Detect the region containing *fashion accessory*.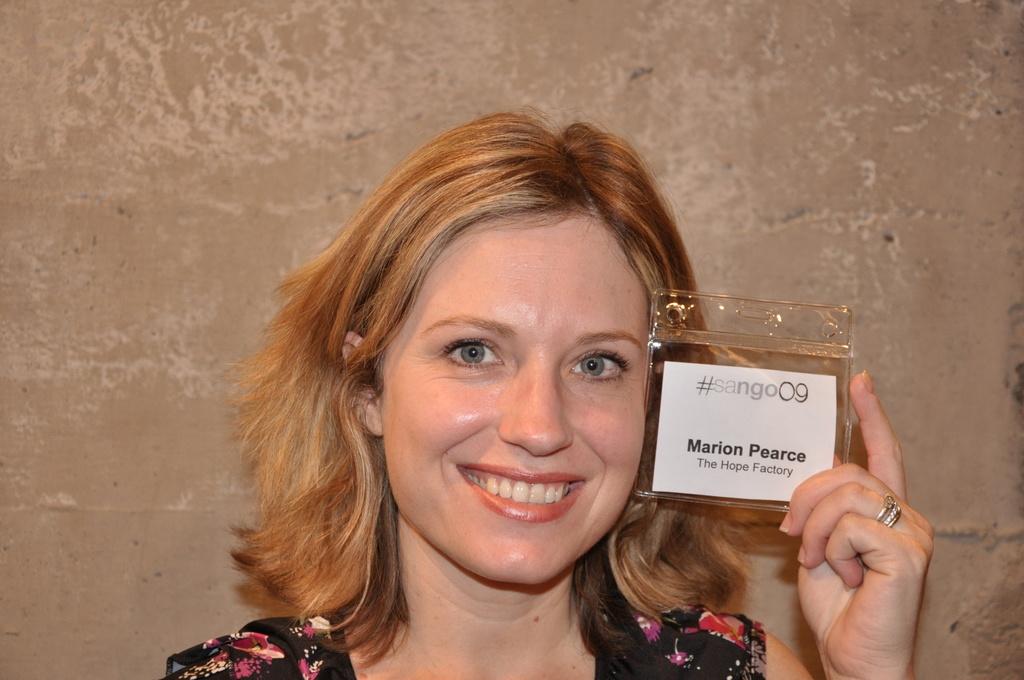
(879, 495, 905, 530).
